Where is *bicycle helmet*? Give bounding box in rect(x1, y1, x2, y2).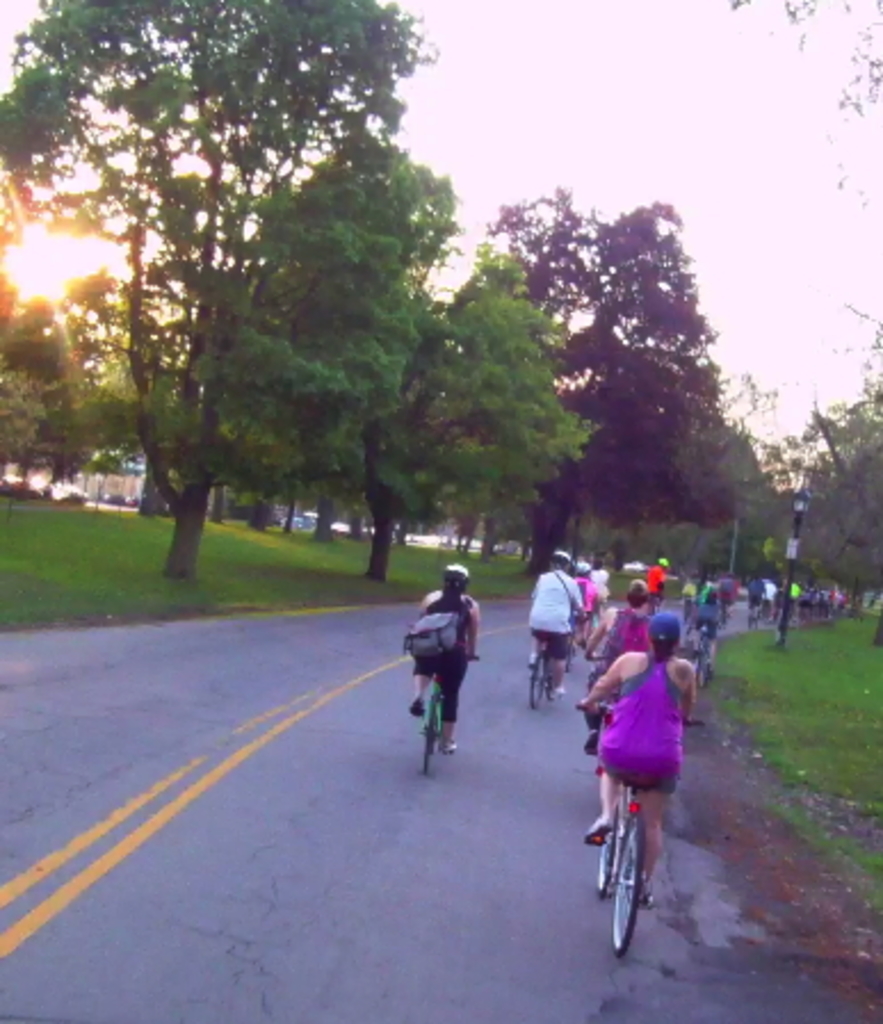
rect(438, 561, 468, 586).
